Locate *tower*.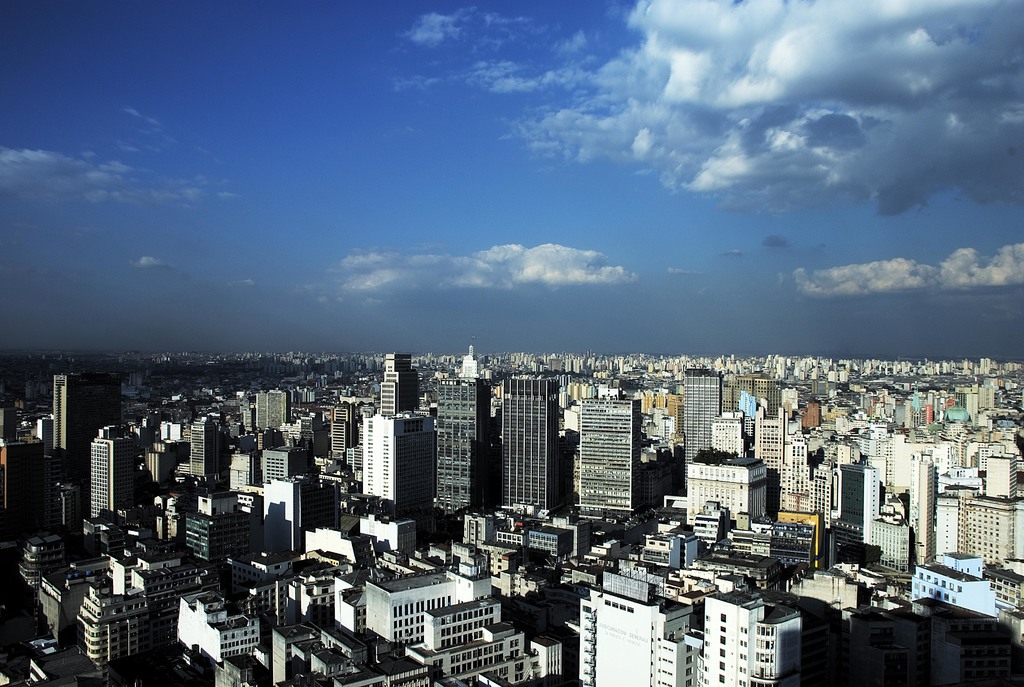
Bounding box: (left=496, top=376, right=566, bottom=524).
